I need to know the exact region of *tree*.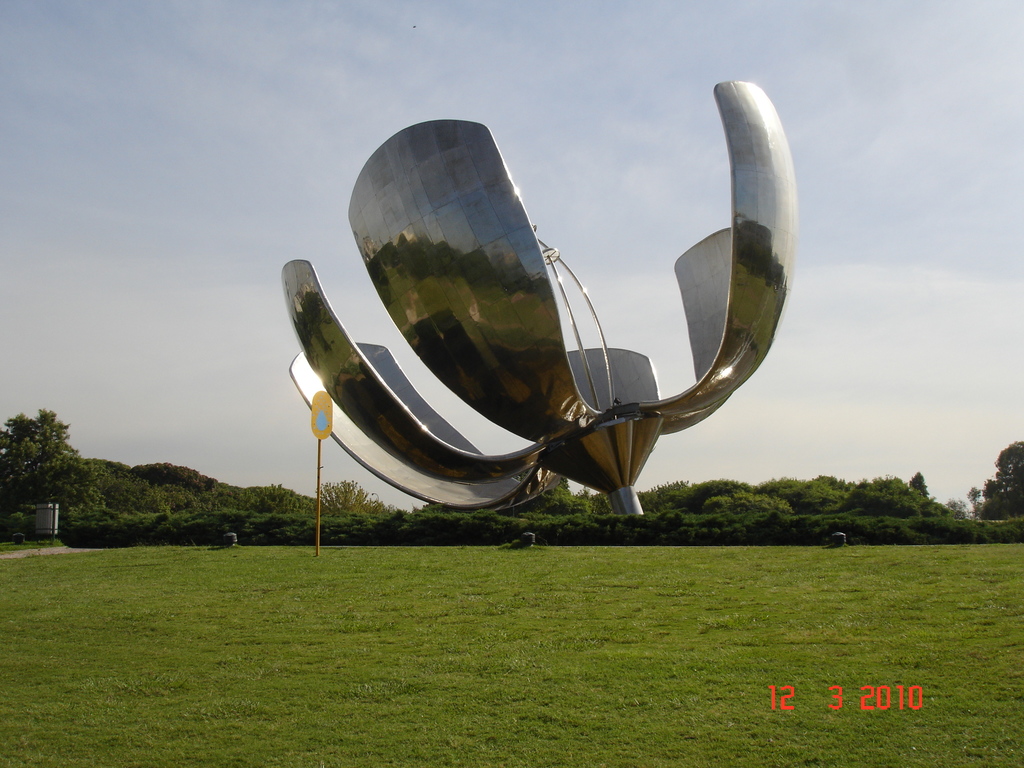
Region: bbox=(699, 484, 797, 518).
